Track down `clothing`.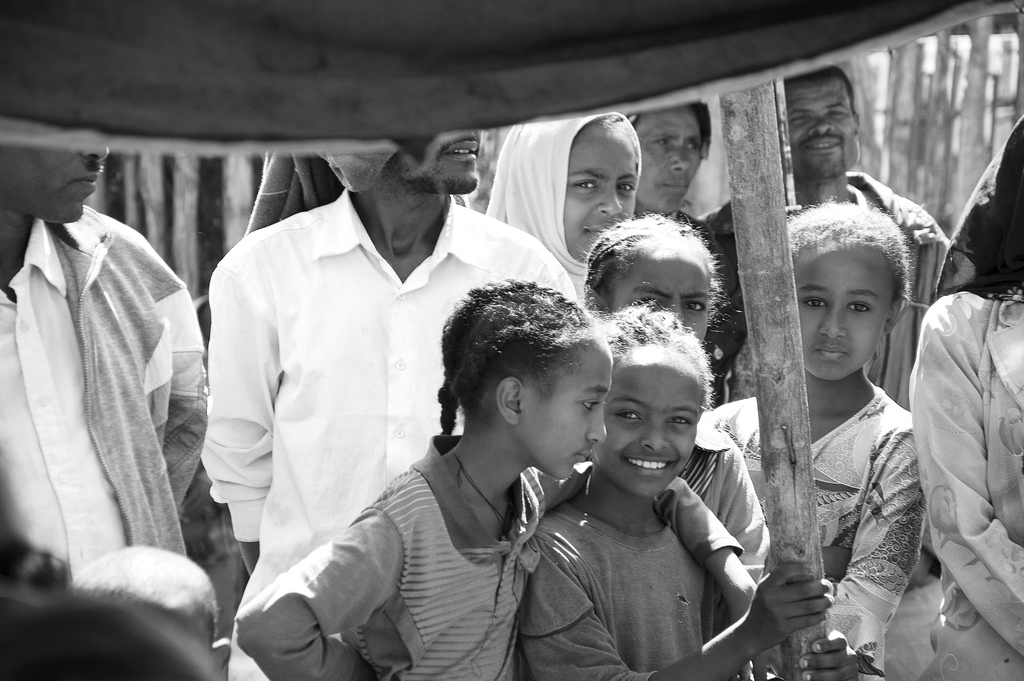
Tracked to <region>519, 472, 757, 680</region>.
